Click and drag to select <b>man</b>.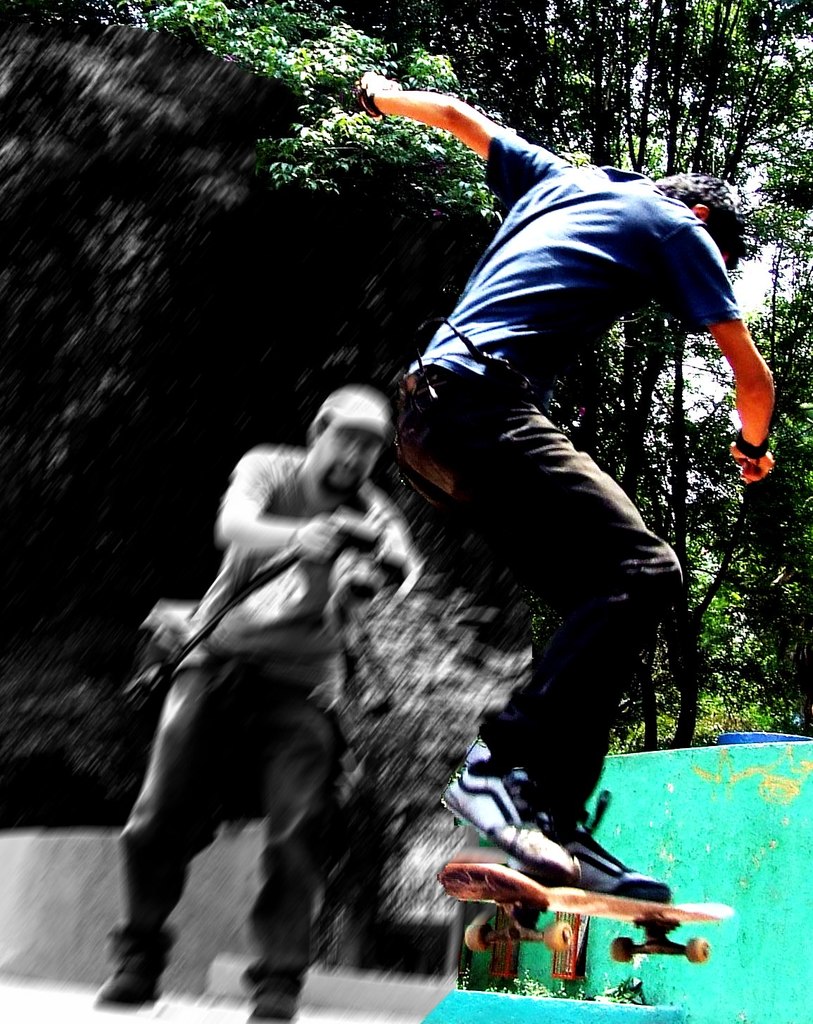
Selection: l=80, t=385, r=418, b=1023.
